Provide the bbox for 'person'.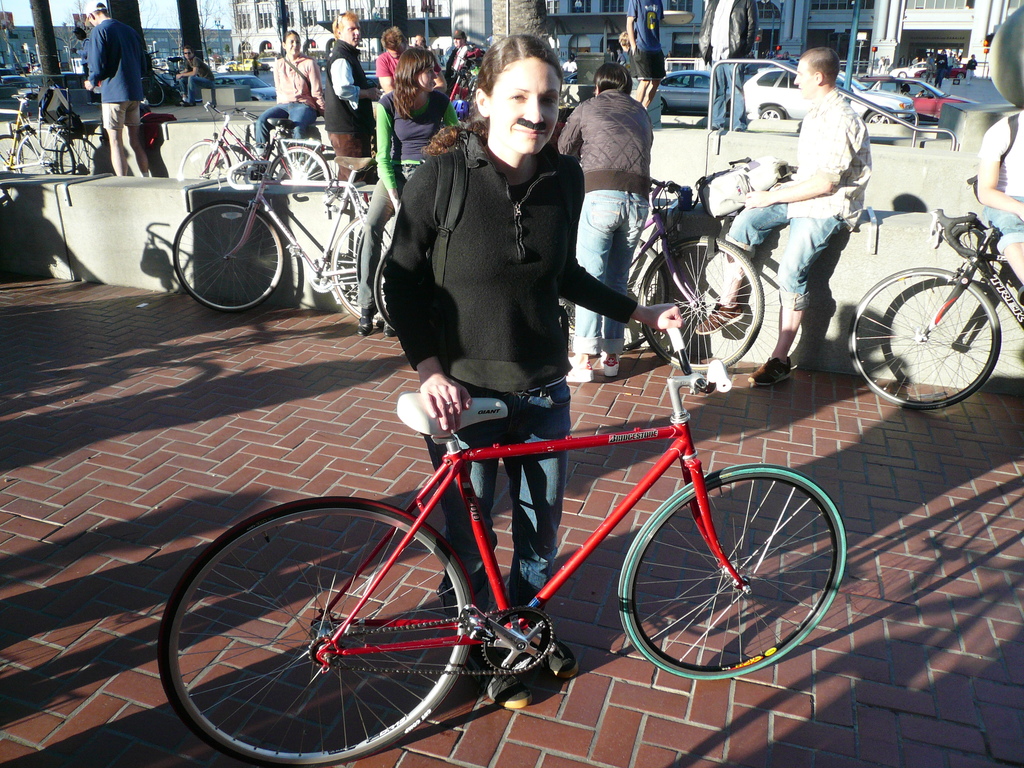
561/60/657/388.
